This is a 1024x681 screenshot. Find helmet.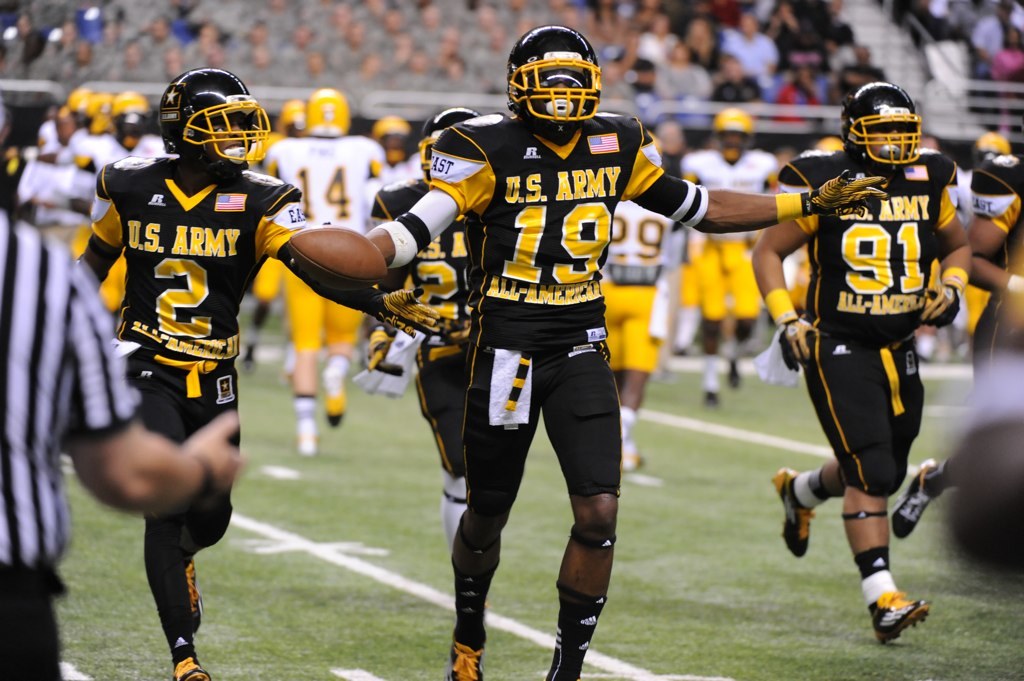
Bounding box: crop(968, 133, 1004, 162).
